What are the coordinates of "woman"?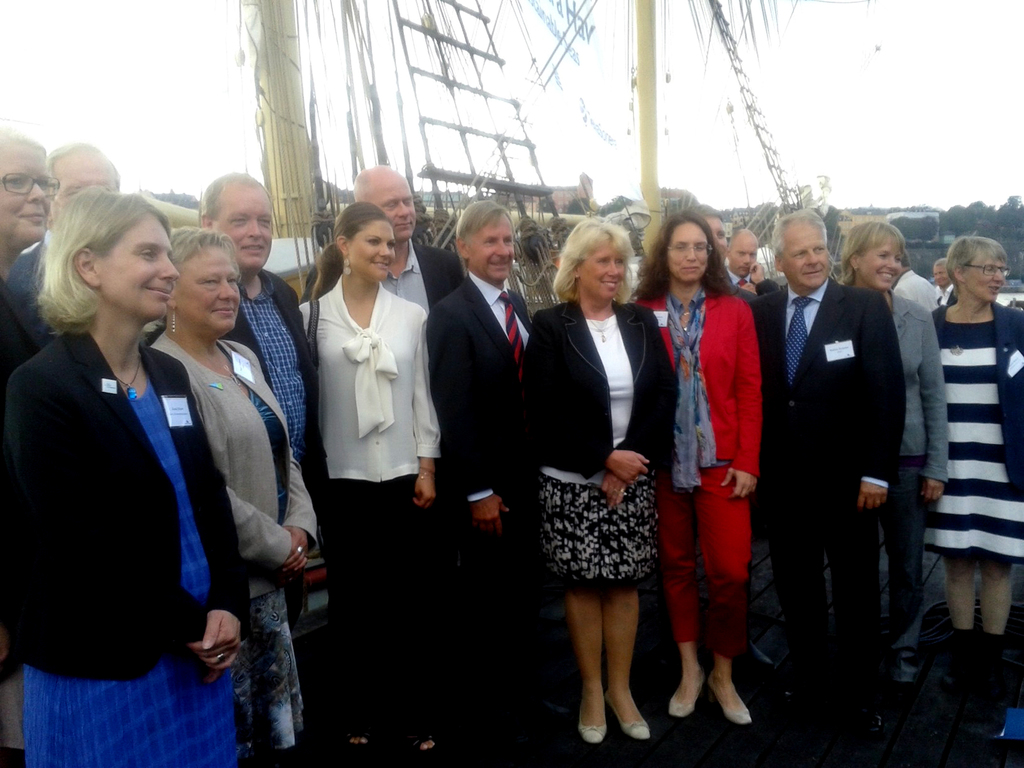
l=931, t=237, r=1023, b=733.
